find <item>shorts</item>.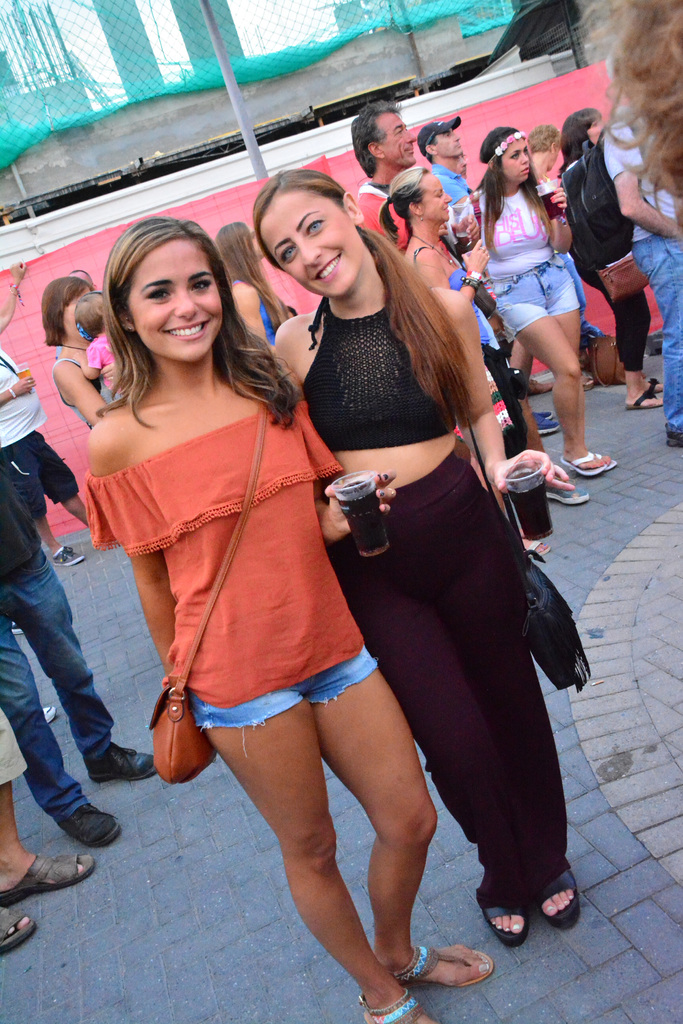
157 630 396 730.
